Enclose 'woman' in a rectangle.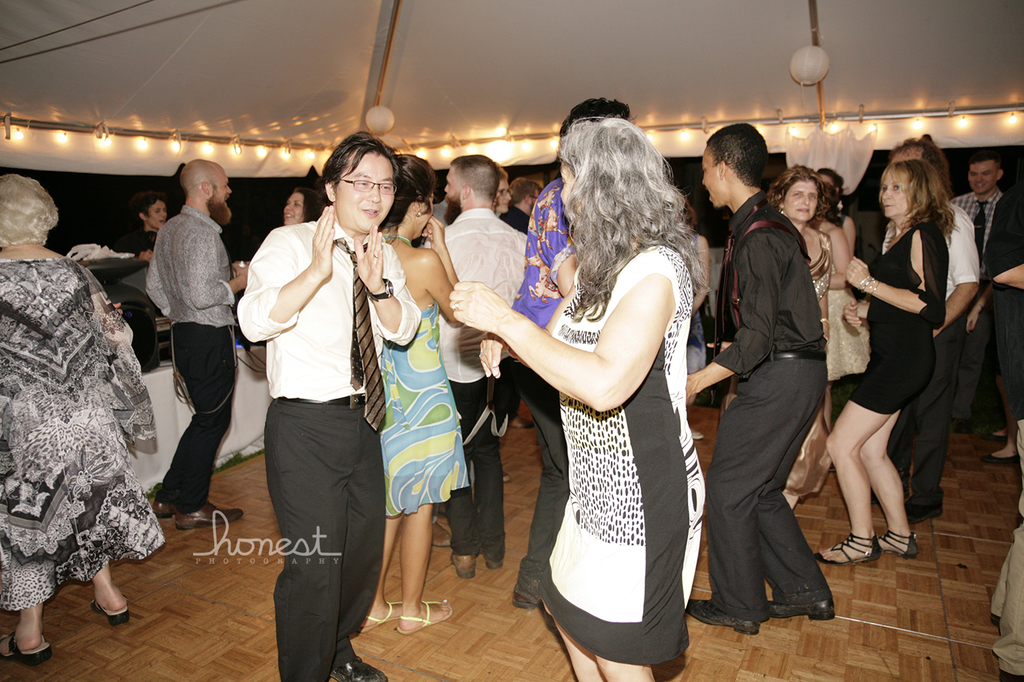
{"x1": 815, "y1": 164, "x2": 850, "y2": 433}.
